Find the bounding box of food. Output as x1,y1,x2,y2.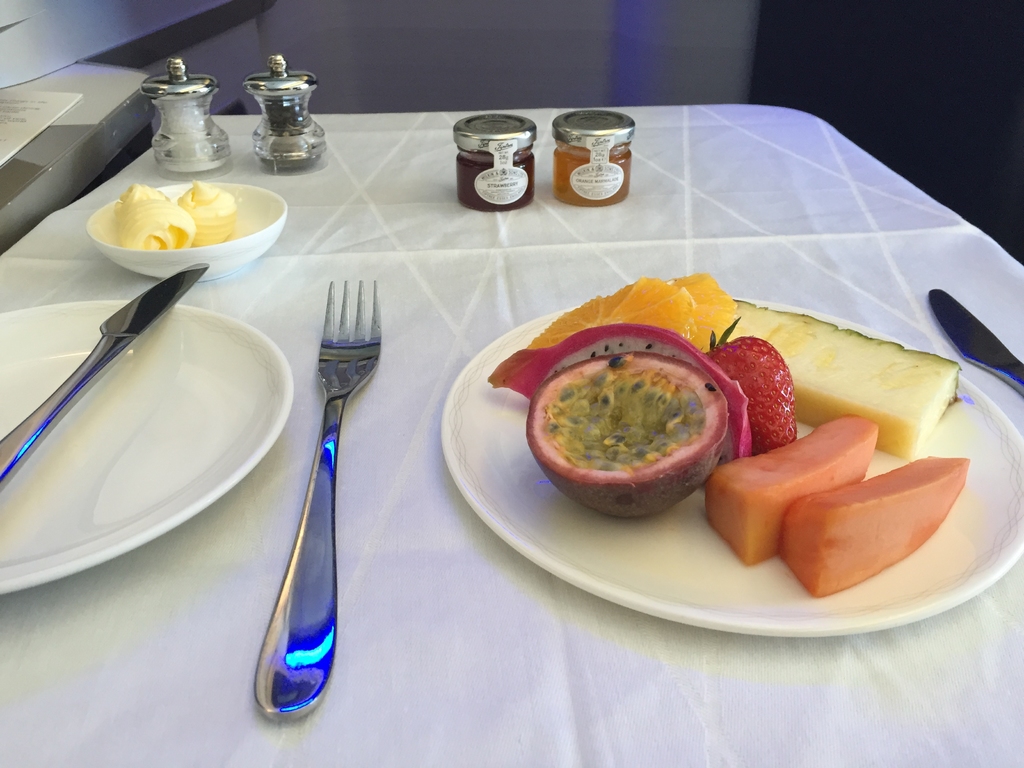
780,458,968,595.
